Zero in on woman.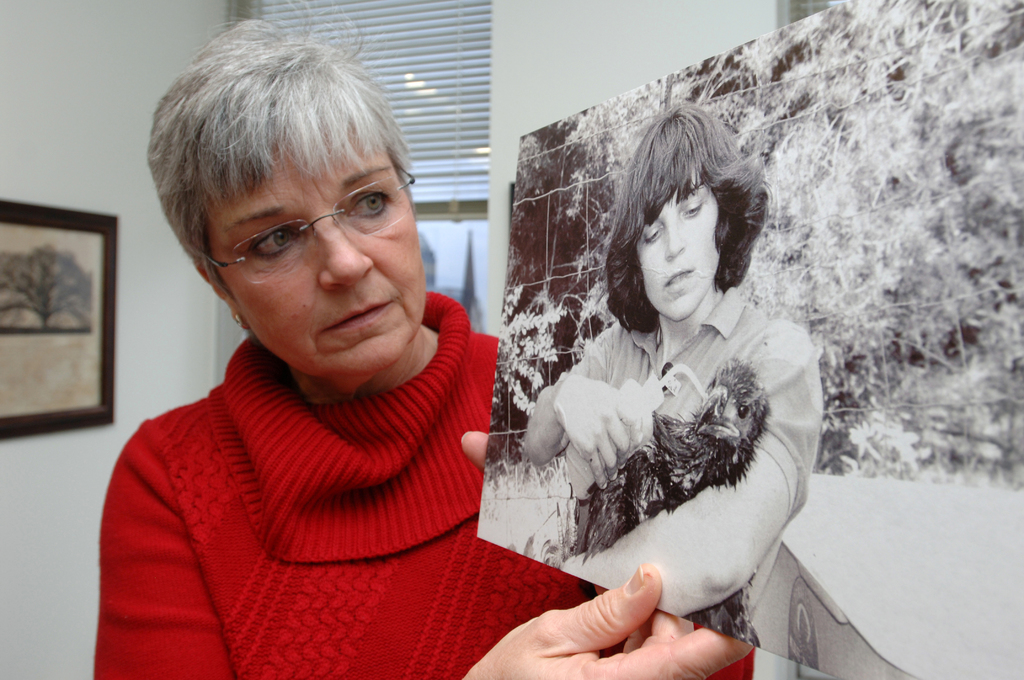
Zeroed in: (left=75, top=13, right=573, bottom=658).
